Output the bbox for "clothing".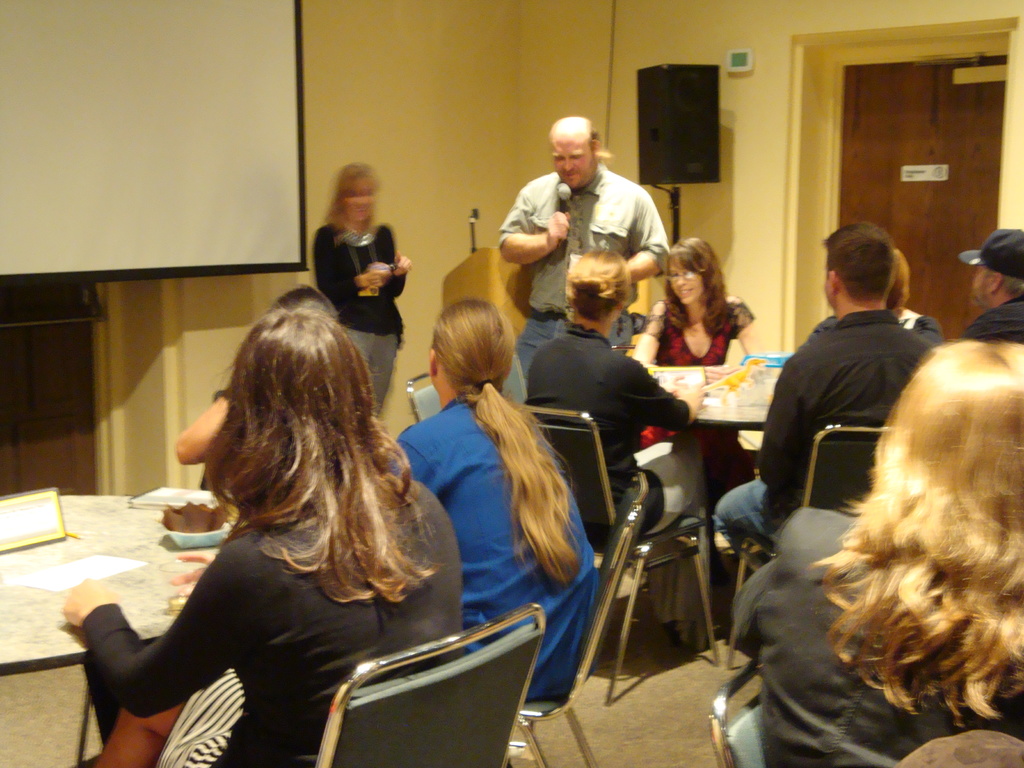
(646,296,758,362).
